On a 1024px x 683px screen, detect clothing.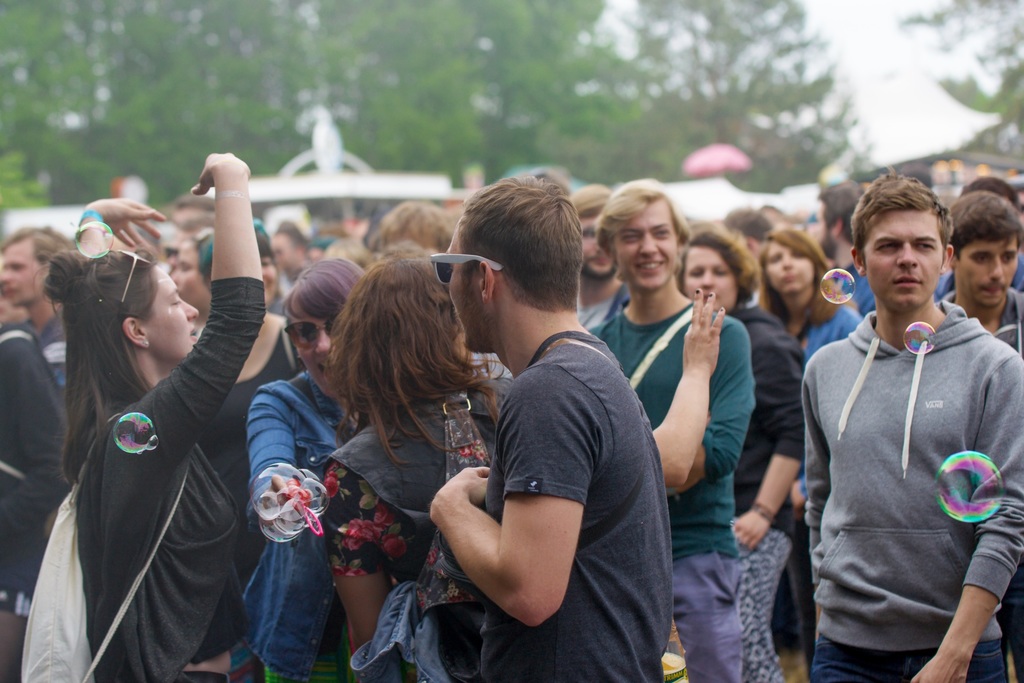
left=231, top=365, right=386, bottom=680.
